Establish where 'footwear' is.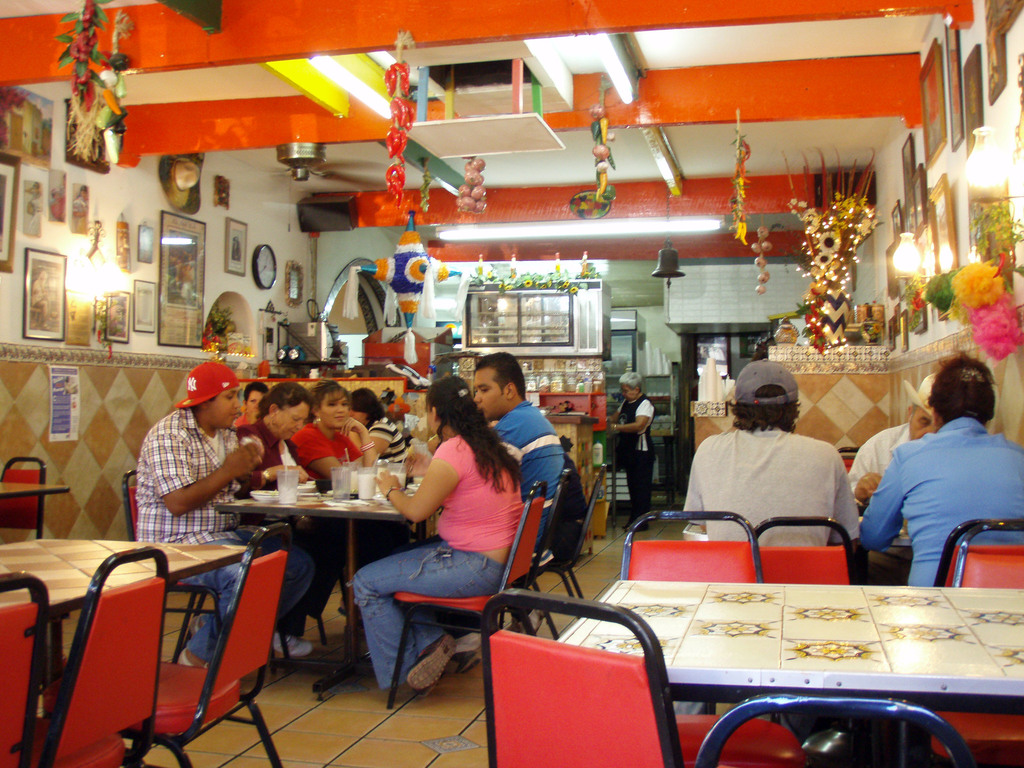
Established at locate(406, 635, 460, 687).
